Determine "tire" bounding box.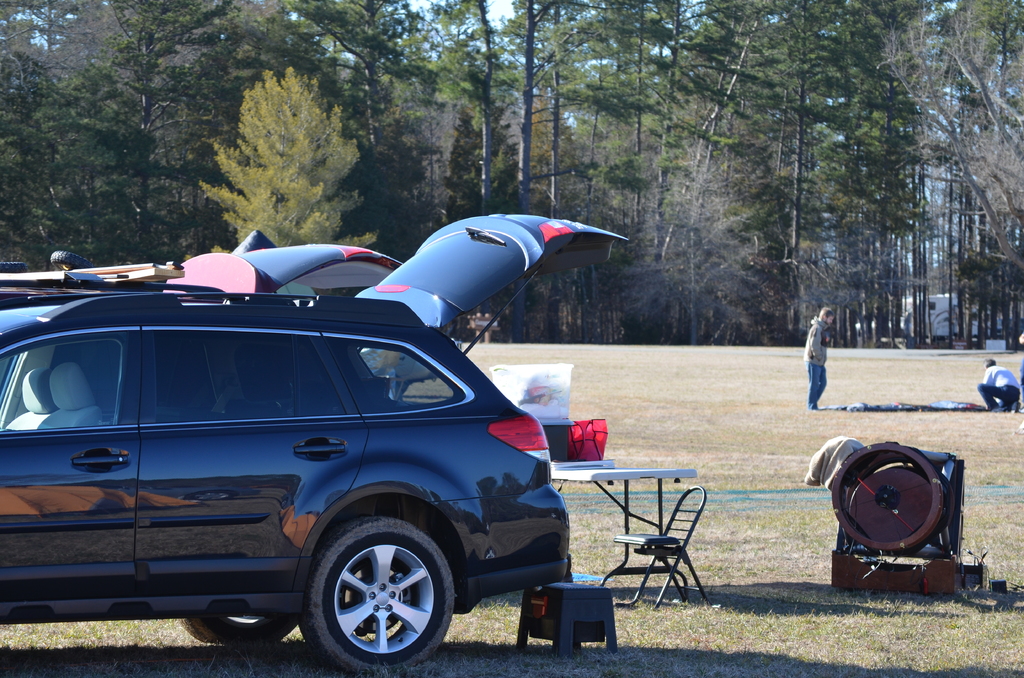
Determined: x1=177 y1=611 x2=295 y2=642.
